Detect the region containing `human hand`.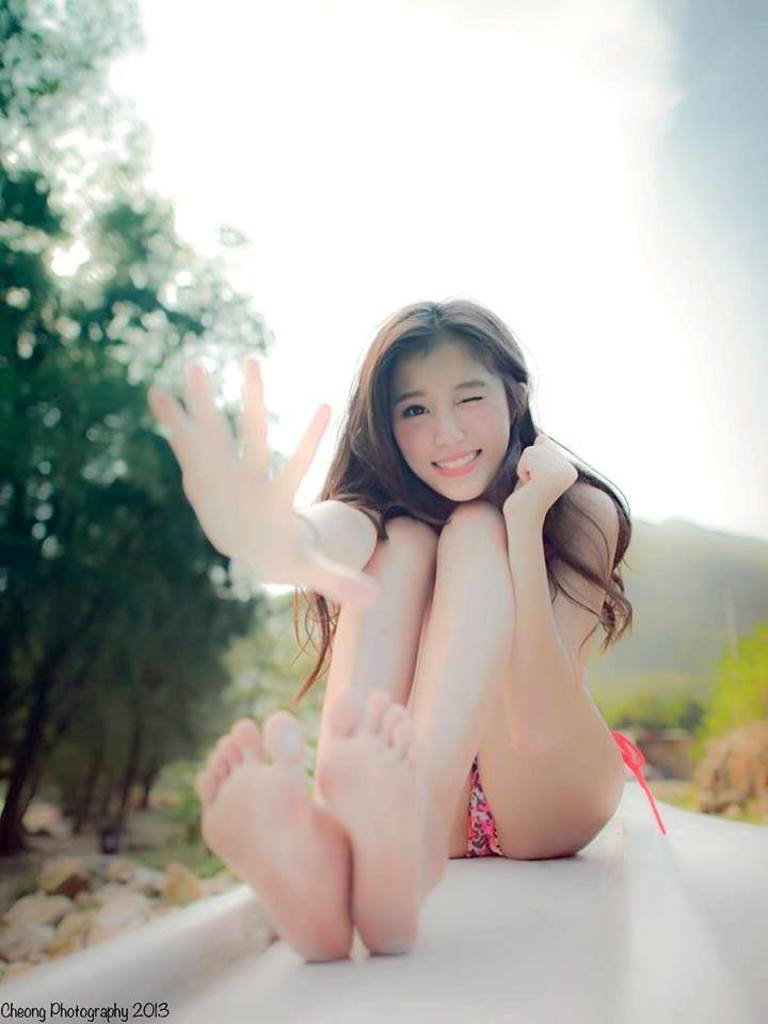
[500, 430, 580, 519].
